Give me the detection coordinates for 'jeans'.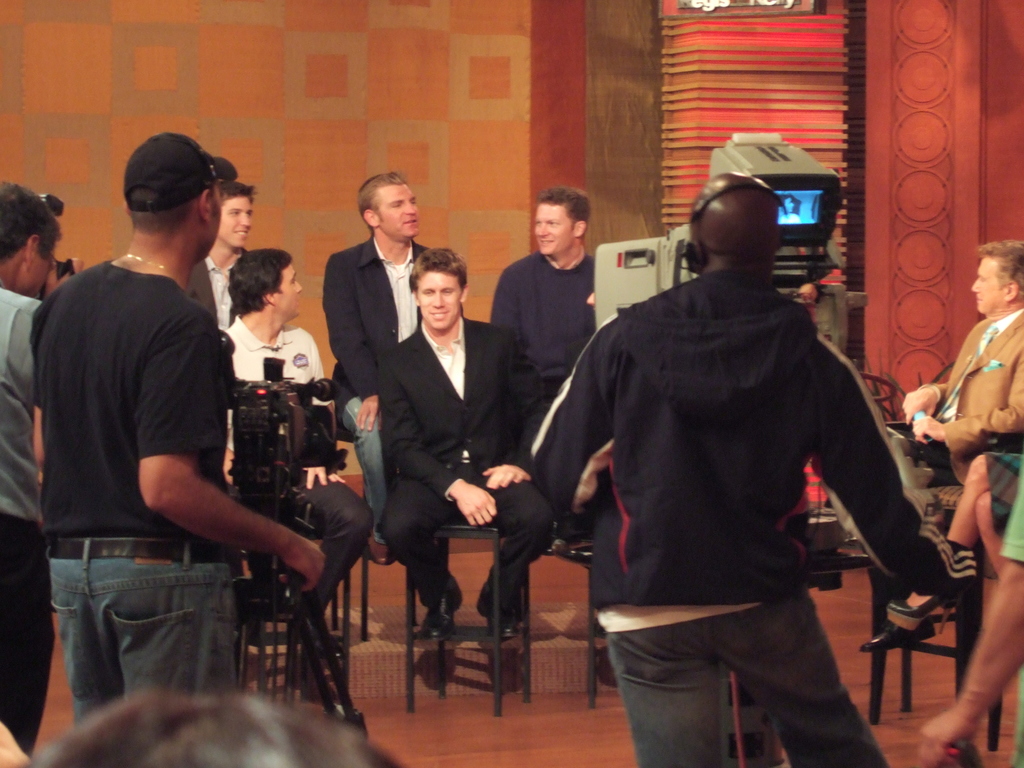
<box>47,528,245,732</box>.
